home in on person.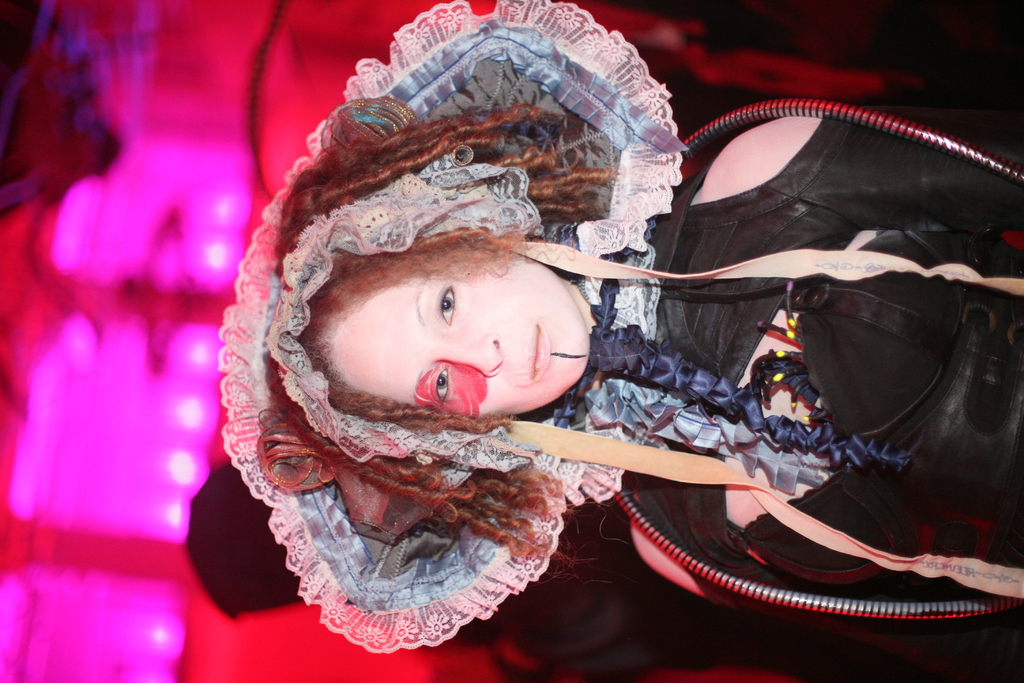
Homed in at {"left": 220, "top": 63, "right": 950, "bottom": 662}.
